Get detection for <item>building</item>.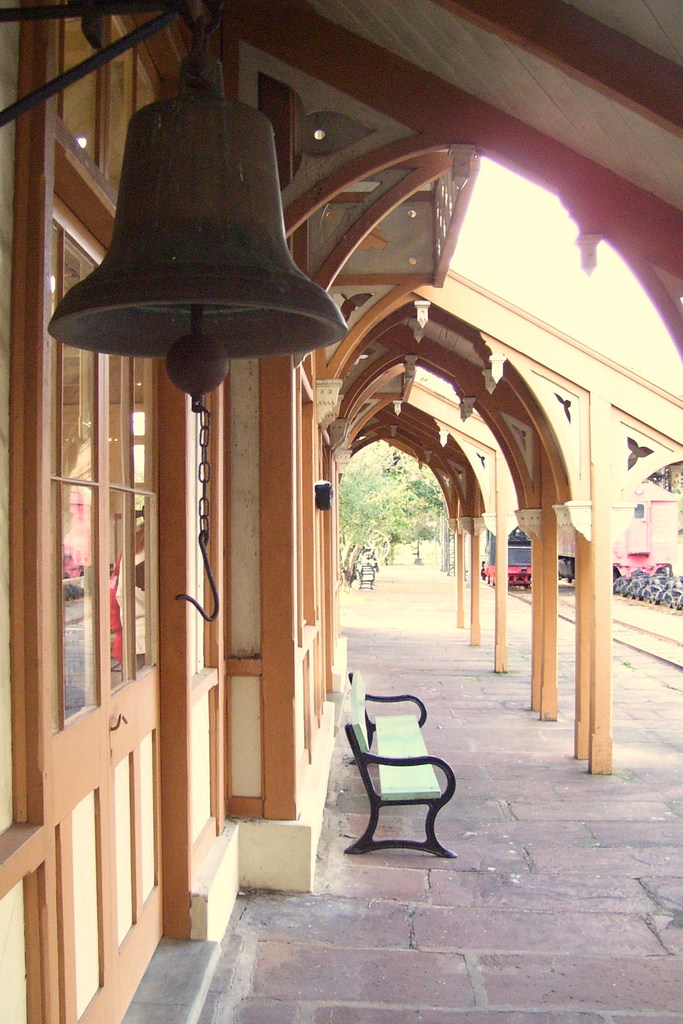
Detection: rect(552, 477, 682, 573).
